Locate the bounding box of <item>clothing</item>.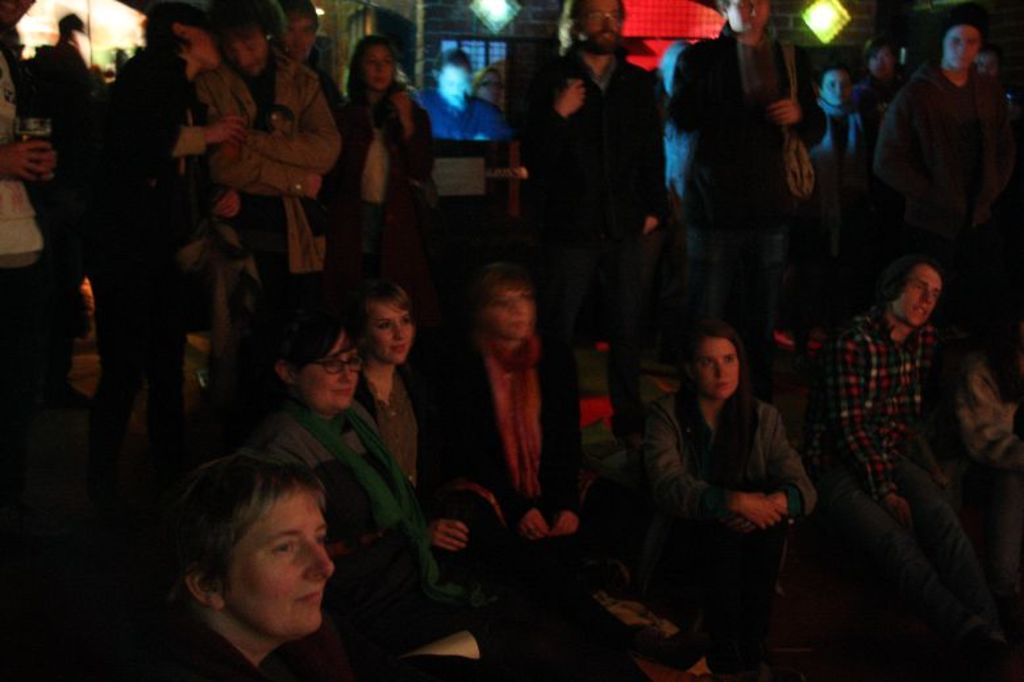
Bounding box: <box>644,383,831,681</box>.
